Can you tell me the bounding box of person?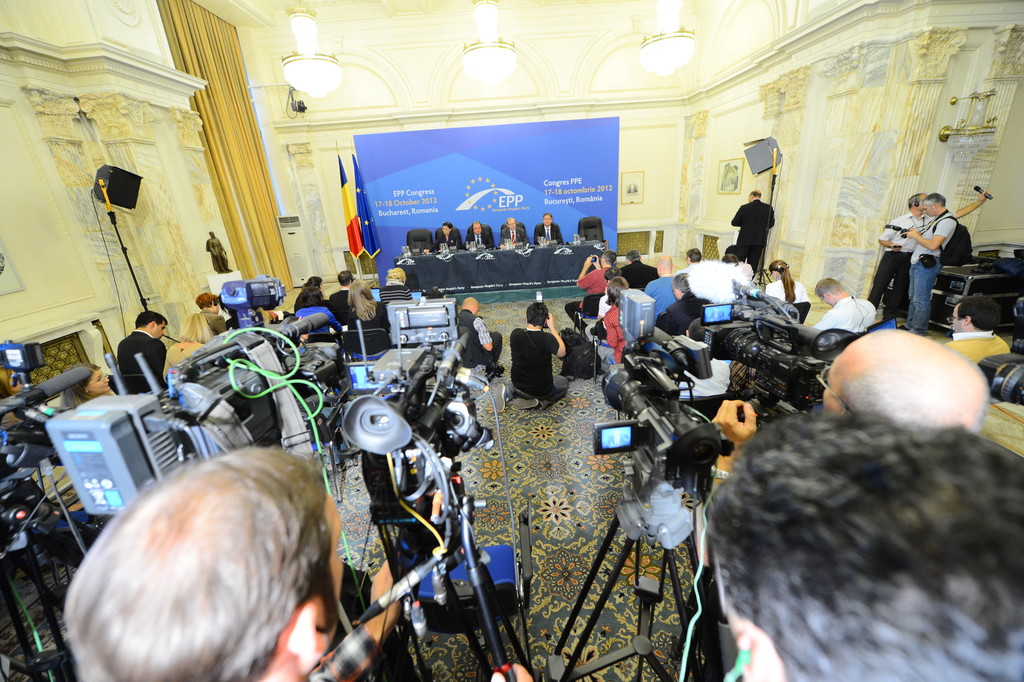
crop(901, 192, 964, 330).
